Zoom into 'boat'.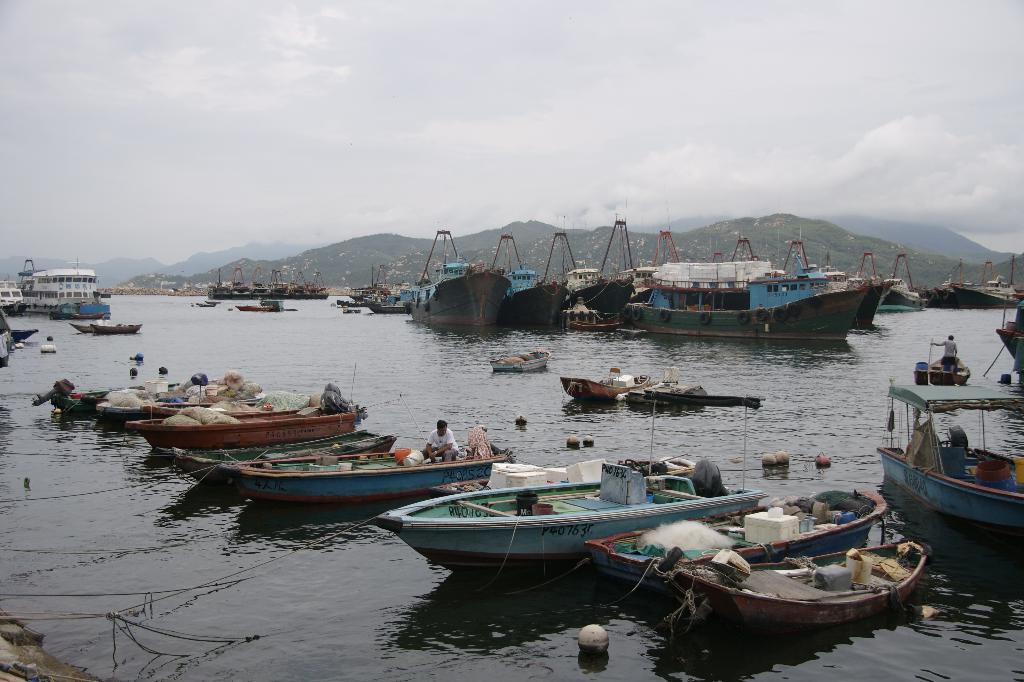
Zoom target: (x1=14, y1=256, x2=110, y2=308).
